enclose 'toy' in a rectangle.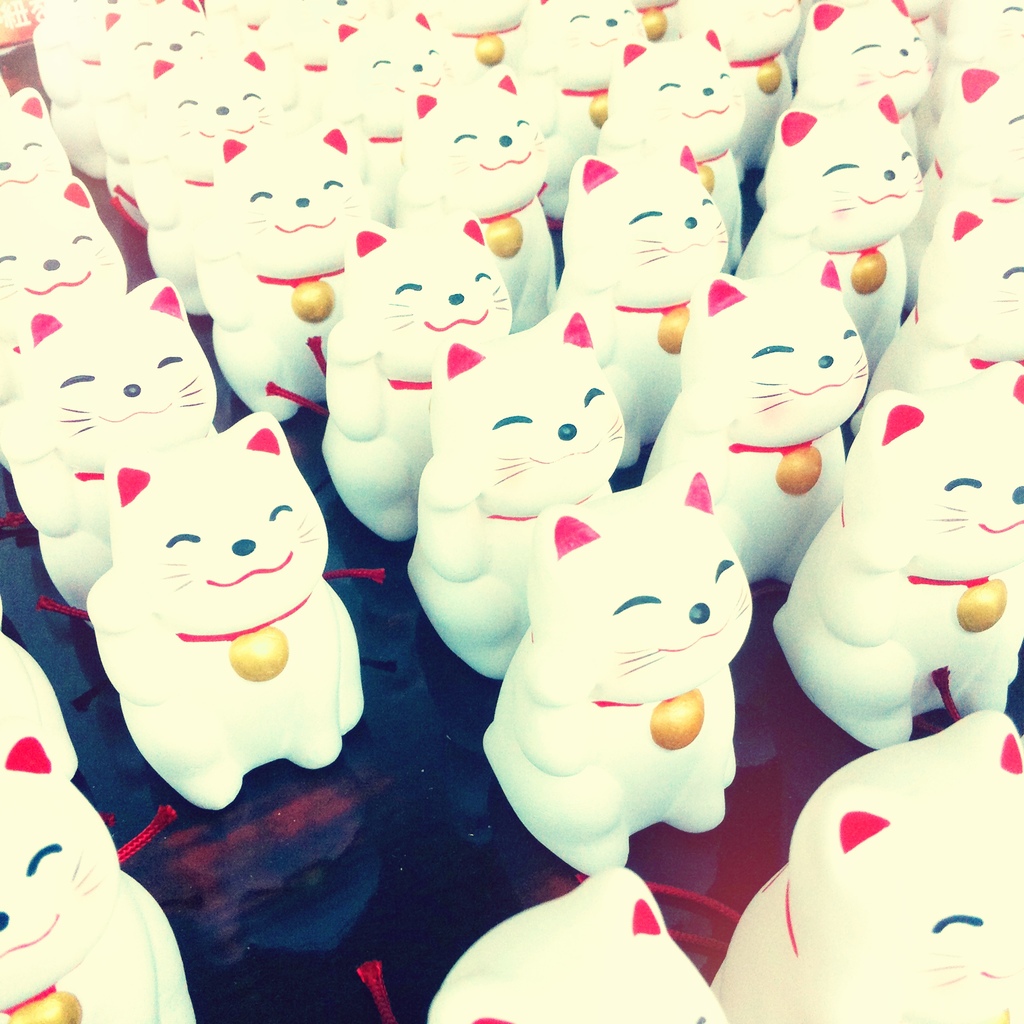
region(287, 0, 375, 99).
